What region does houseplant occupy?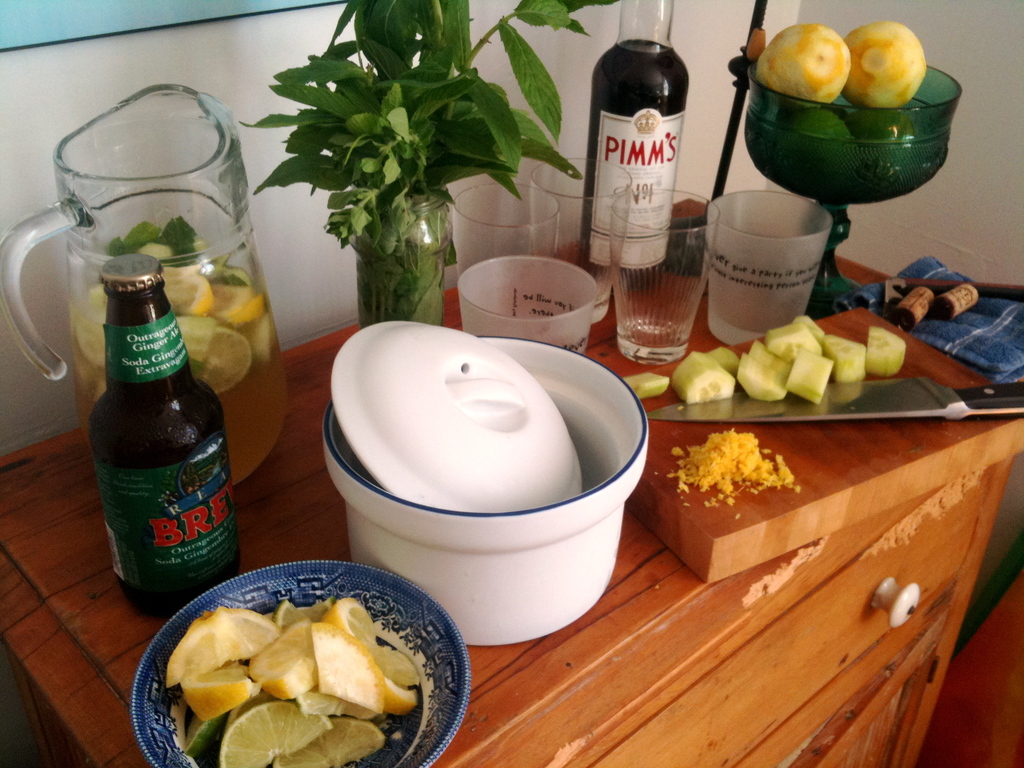
select_region(241, 0, 632, 325).
